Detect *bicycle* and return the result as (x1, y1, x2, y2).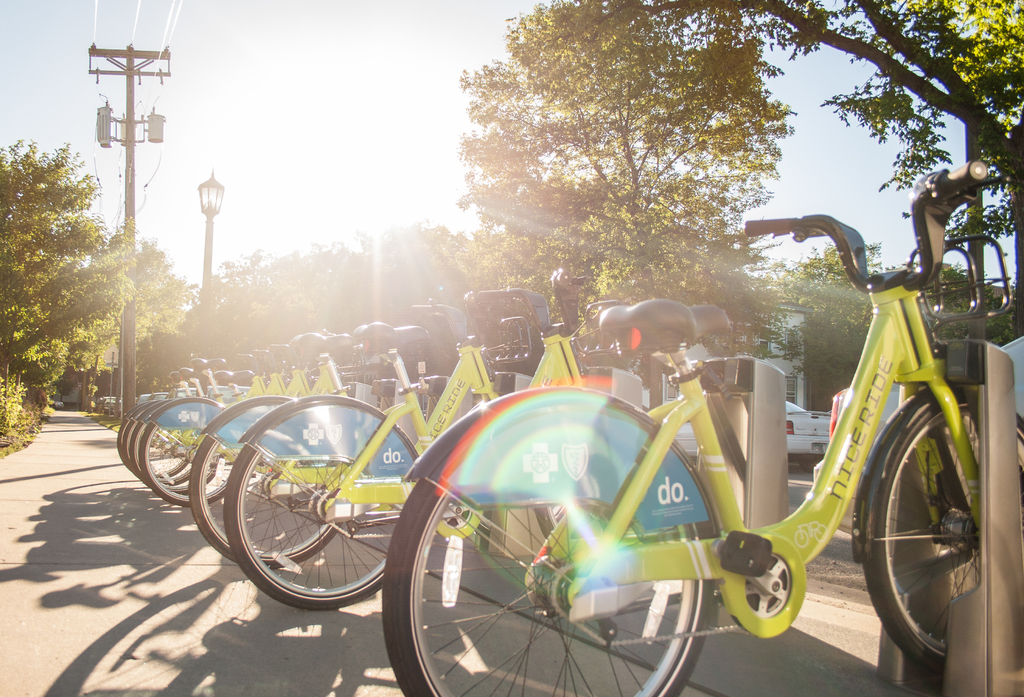
(196, 294, 459, 574).
